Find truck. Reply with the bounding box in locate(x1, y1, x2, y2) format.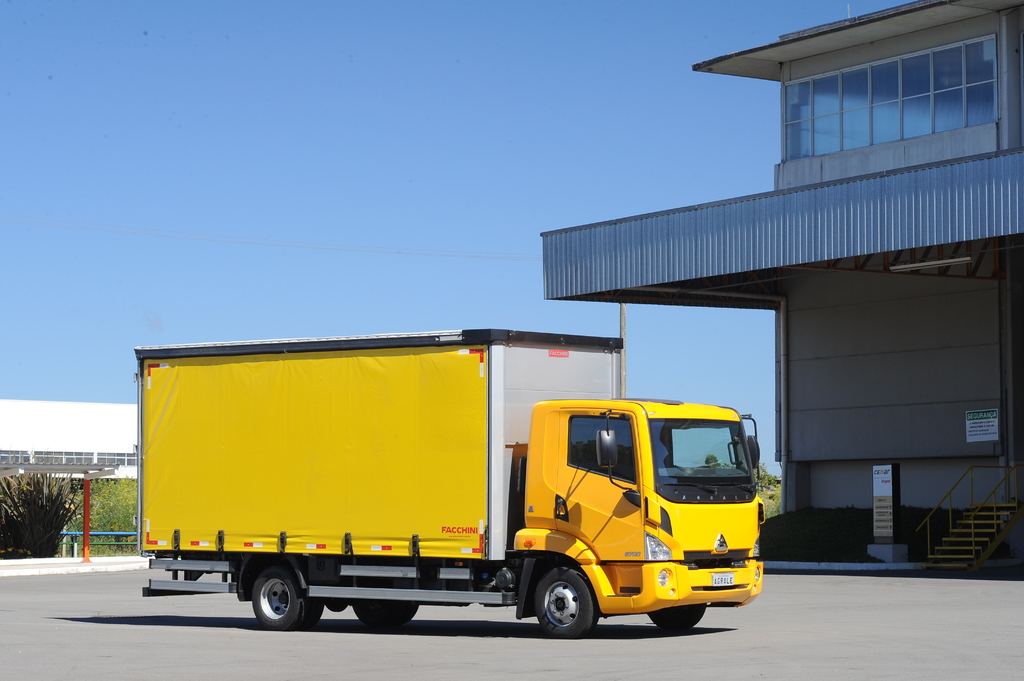
locate(126, 337, 774, 646).
